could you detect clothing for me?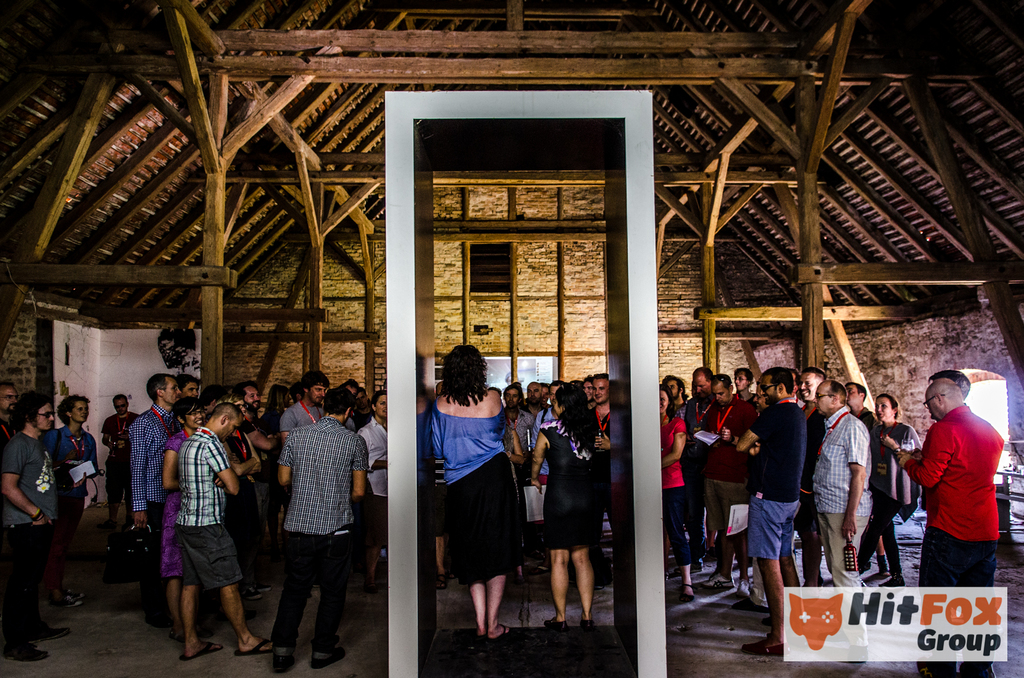
Detection result: (x1=540, y1=428, x2=598, y2=548).
